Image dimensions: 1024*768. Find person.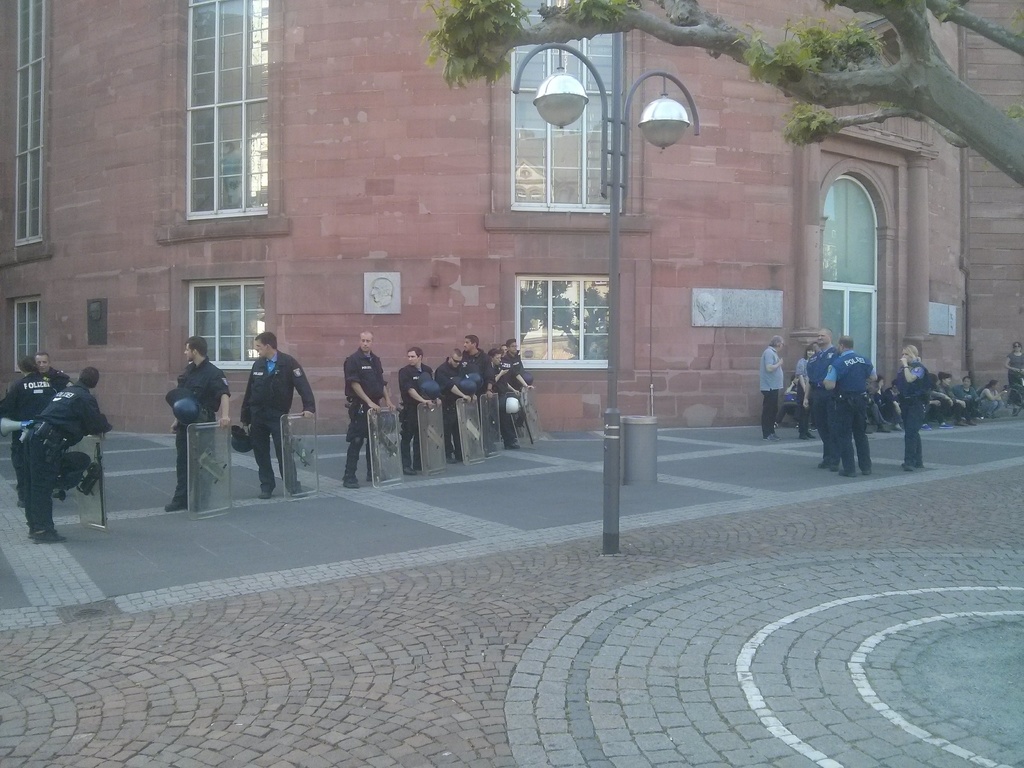
[339,328,401,490].
